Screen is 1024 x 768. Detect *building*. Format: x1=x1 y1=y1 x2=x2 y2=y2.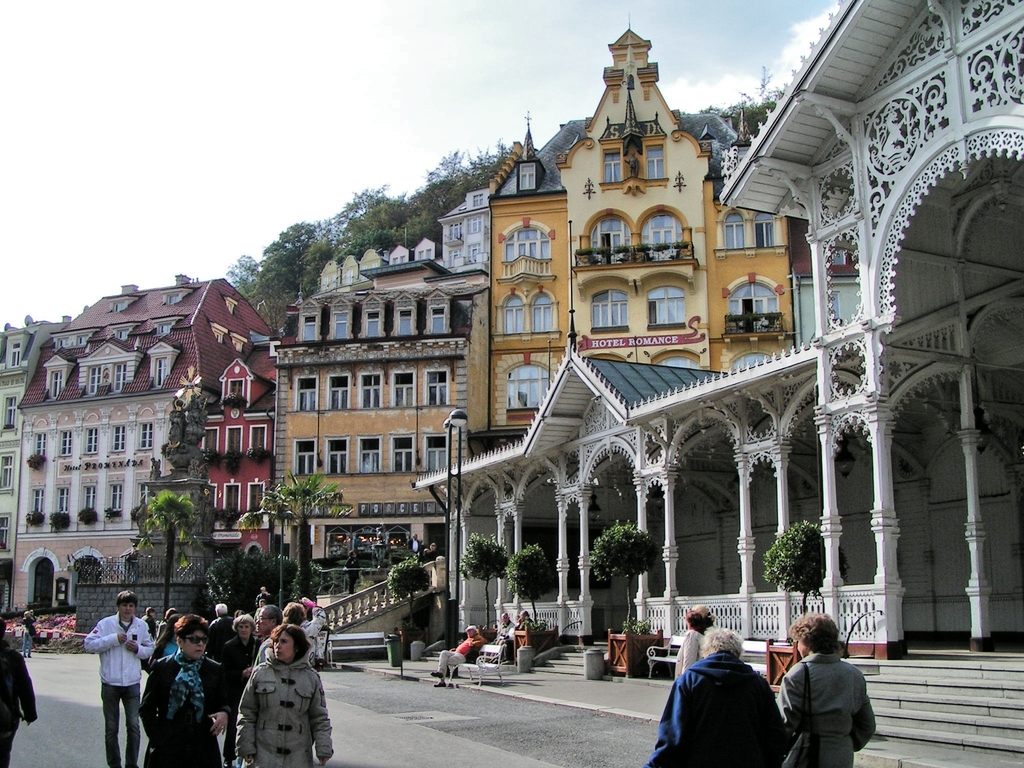
x1=0 y1=311 x2=70 y2=614.
